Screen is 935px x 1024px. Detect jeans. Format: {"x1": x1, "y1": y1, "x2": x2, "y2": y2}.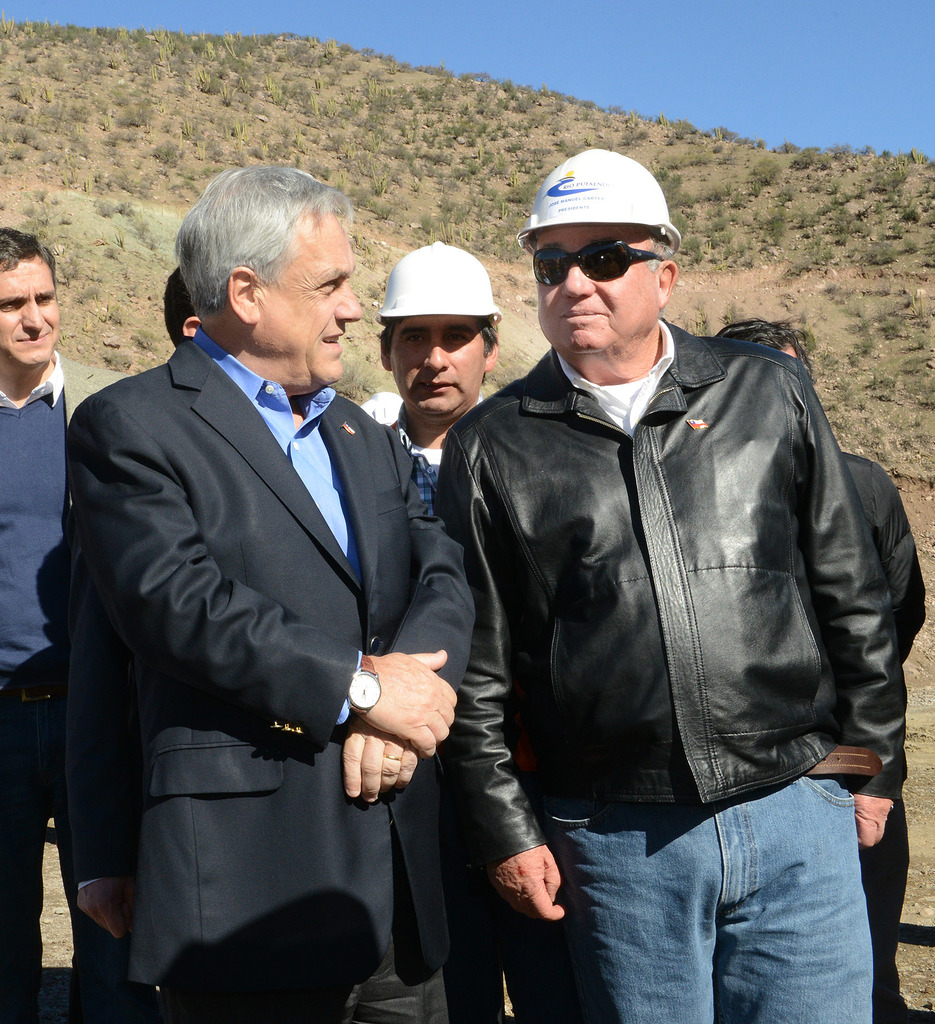
{"x1": 0, "y1": 692, "x2": 142, "y2": 1020}.
